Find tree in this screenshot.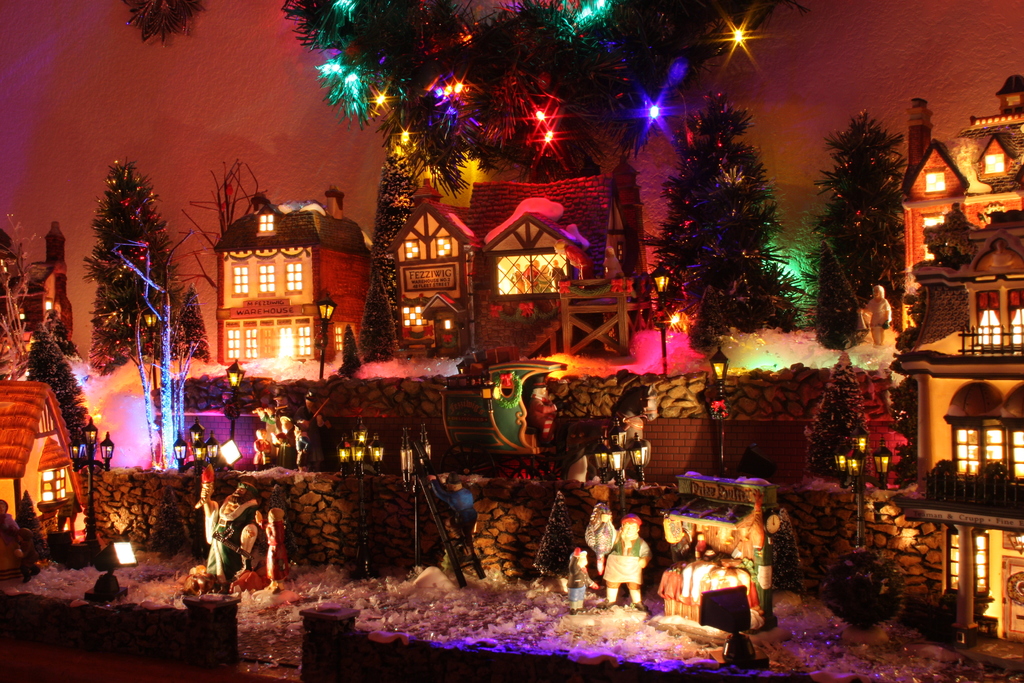
The bounding box for tree is box=[350, 136, 428, 357].
